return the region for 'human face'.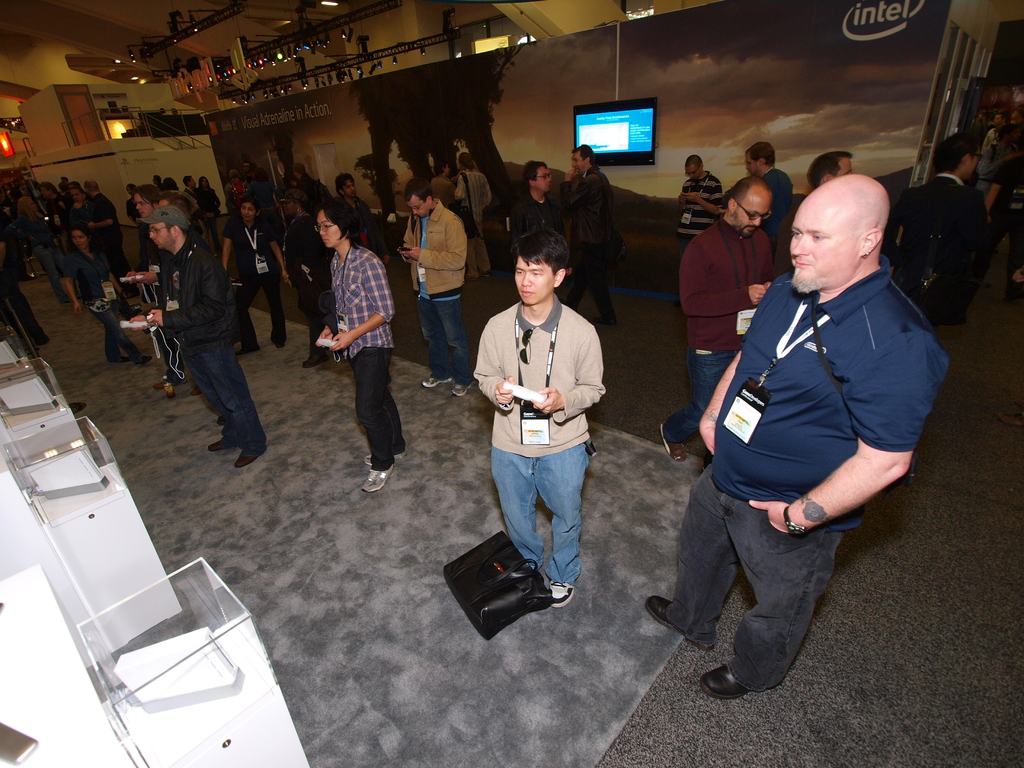
[x1=792, y1=203, x2=854, y2=292].
